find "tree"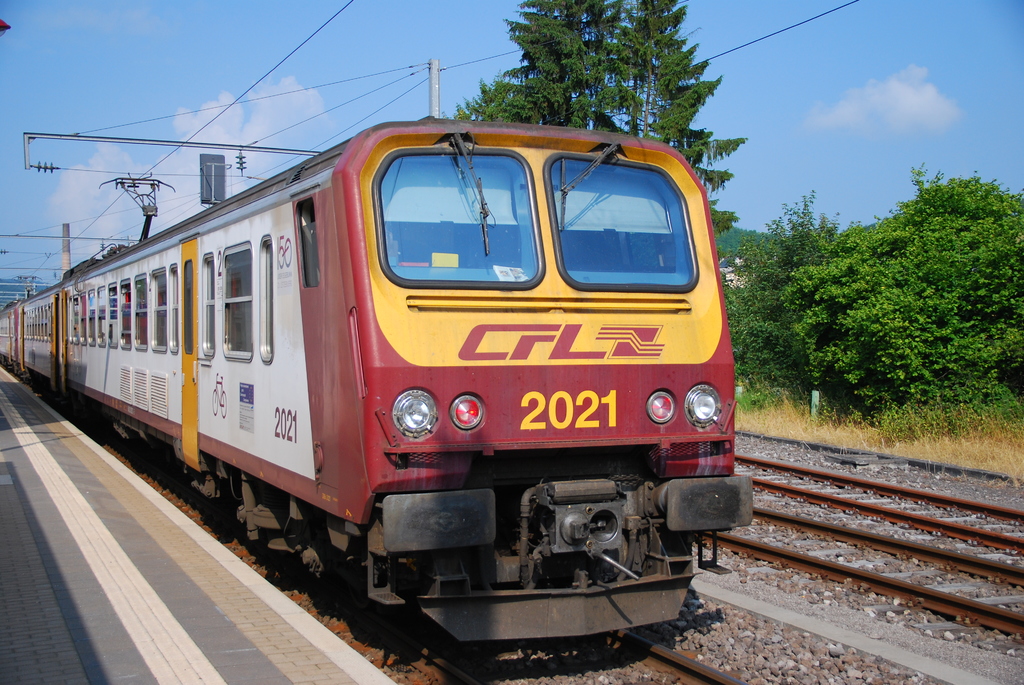
select_region(706, 193, 863, 399)
